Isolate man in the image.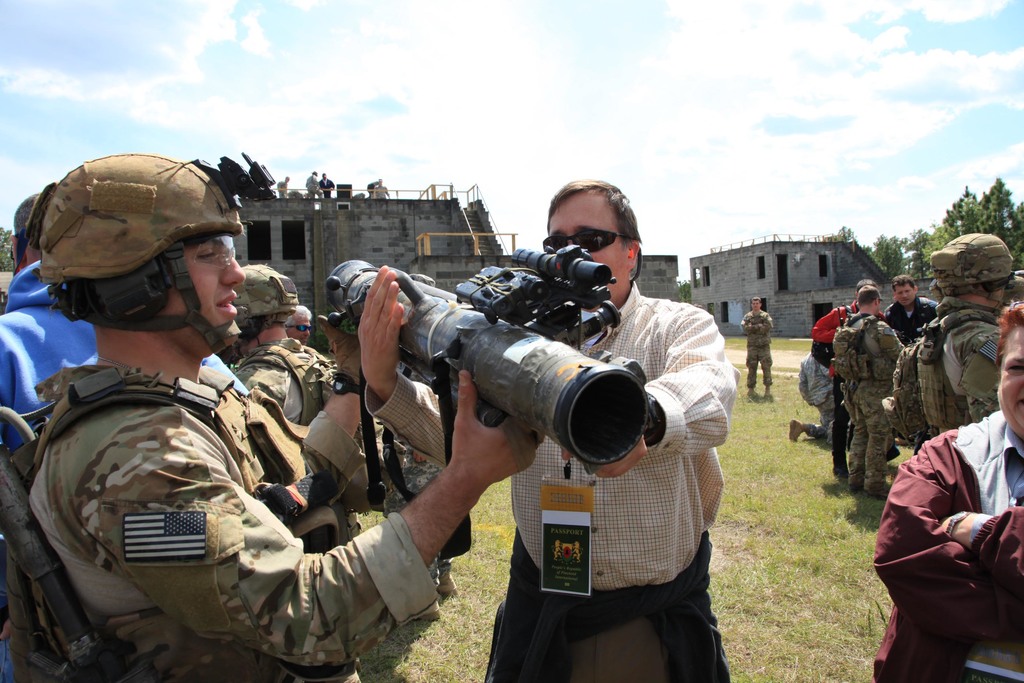
Isolated region: (833, 283, 909, 497).
